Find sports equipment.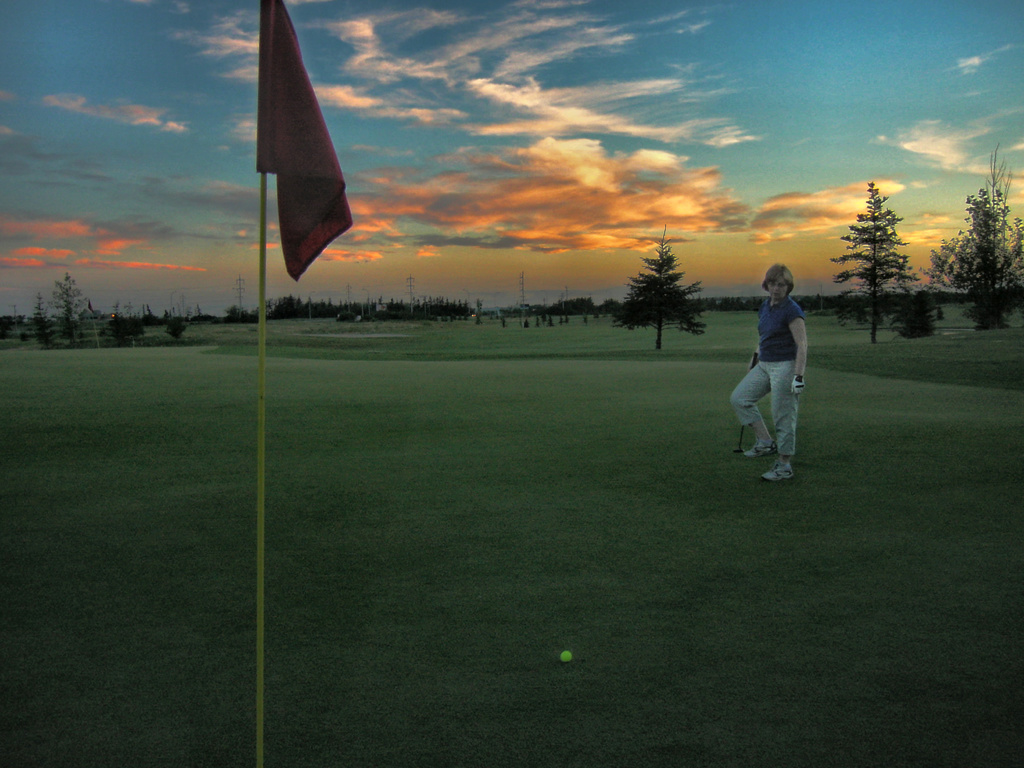
x1=789, y1=373, x2=805, y2=399.
